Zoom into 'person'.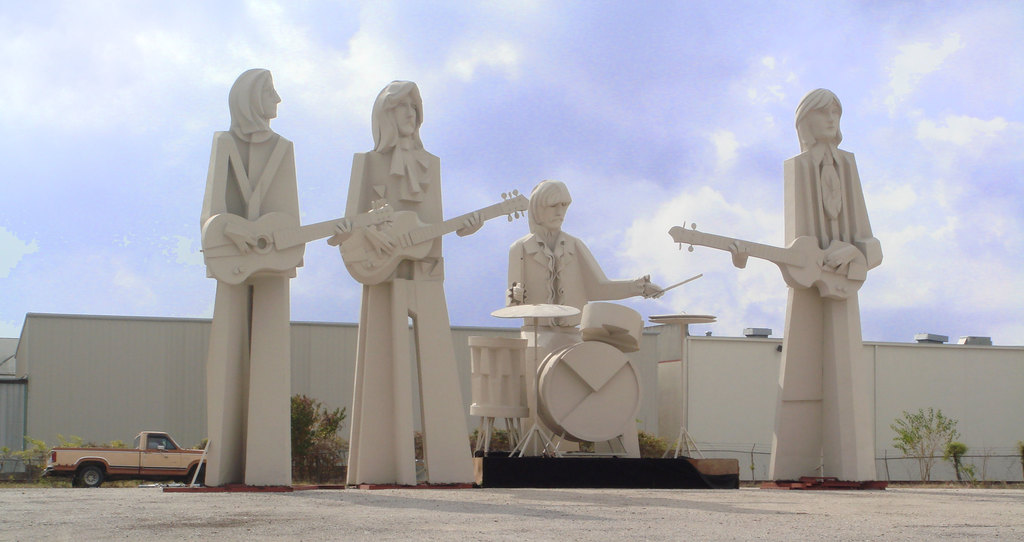
Zoom target: 508:179:660:449.
